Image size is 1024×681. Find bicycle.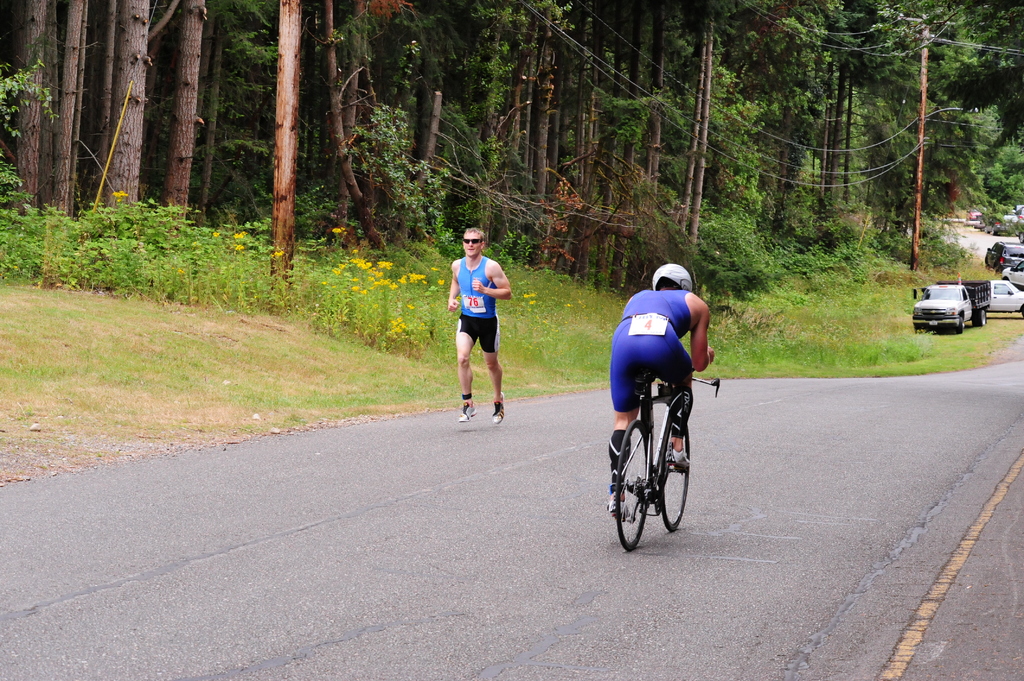
619 341 712 550.
